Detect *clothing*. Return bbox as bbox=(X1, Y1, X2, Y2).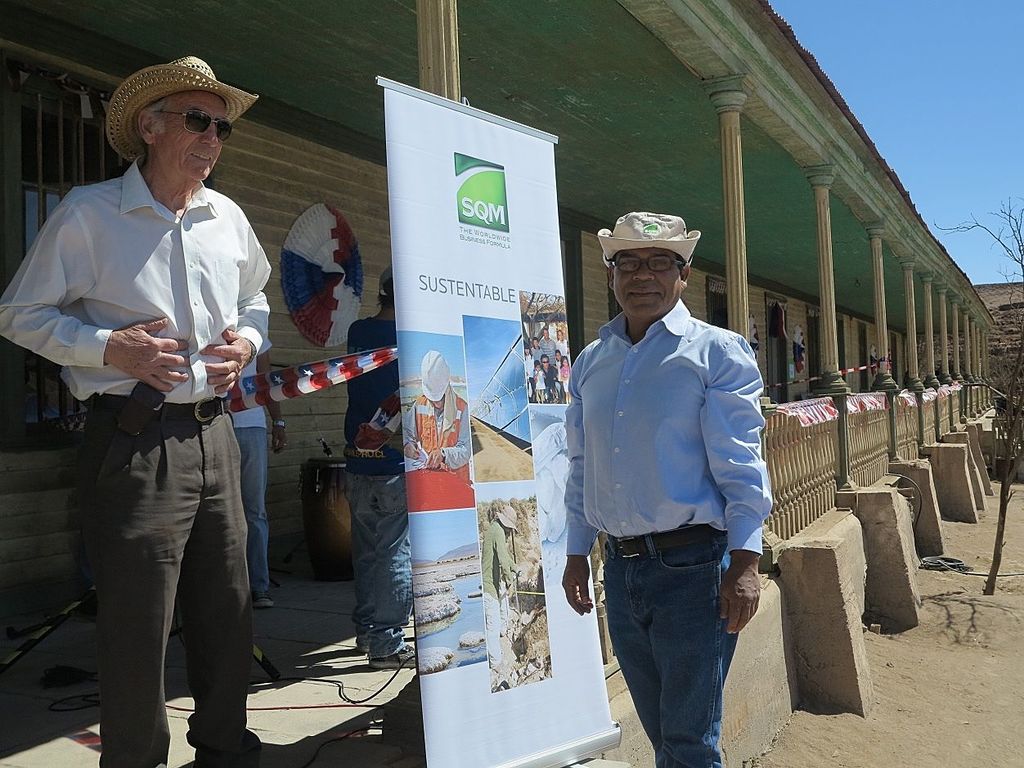
bbox=(0, 180, 271, 767).
